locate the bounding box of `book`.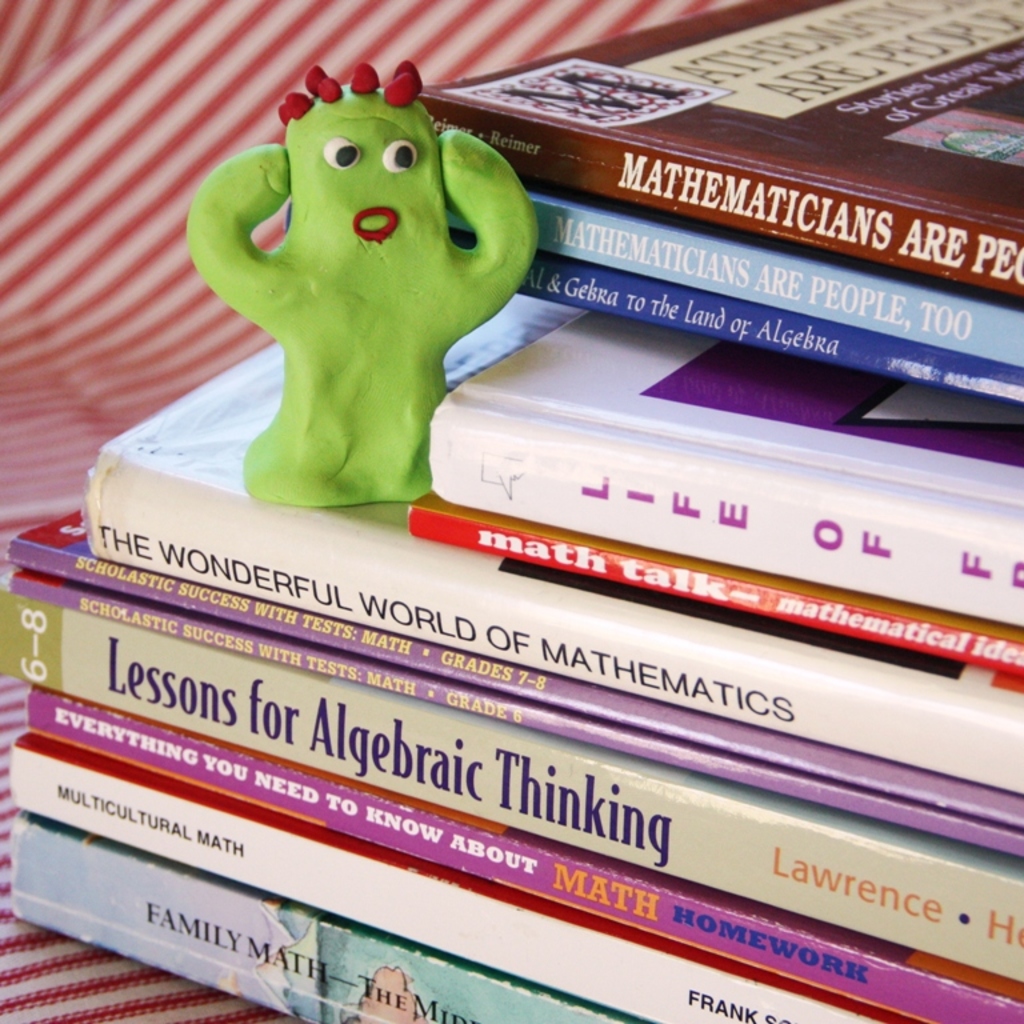
Bounding box: left=404, top=487, right=1023, bottom=684.
